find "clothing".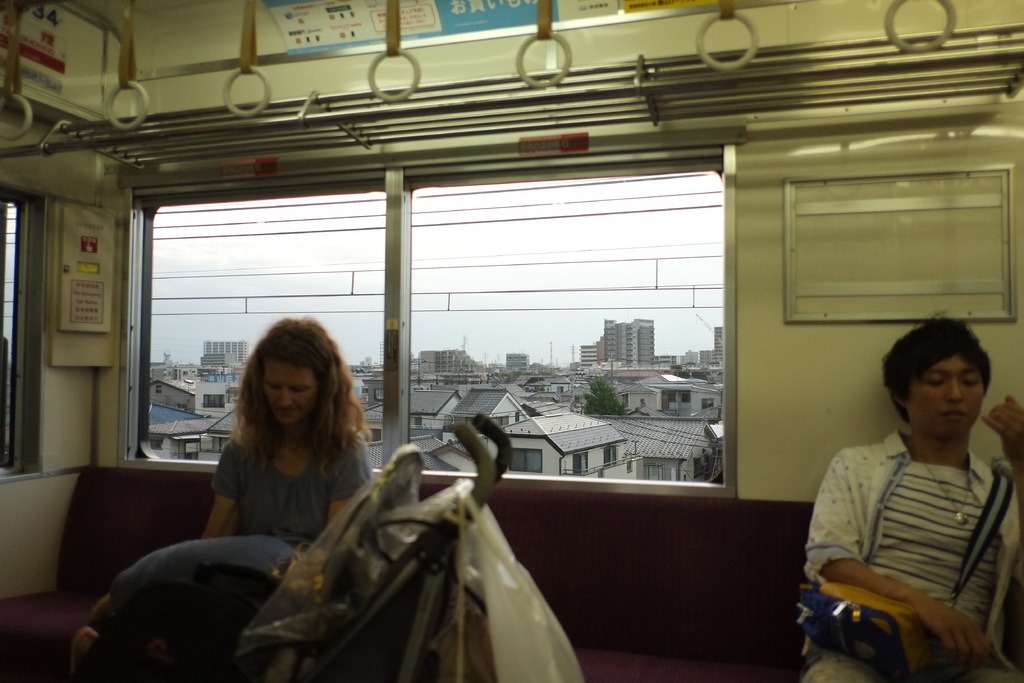
<region>207, 425, 376, 547</region>.
